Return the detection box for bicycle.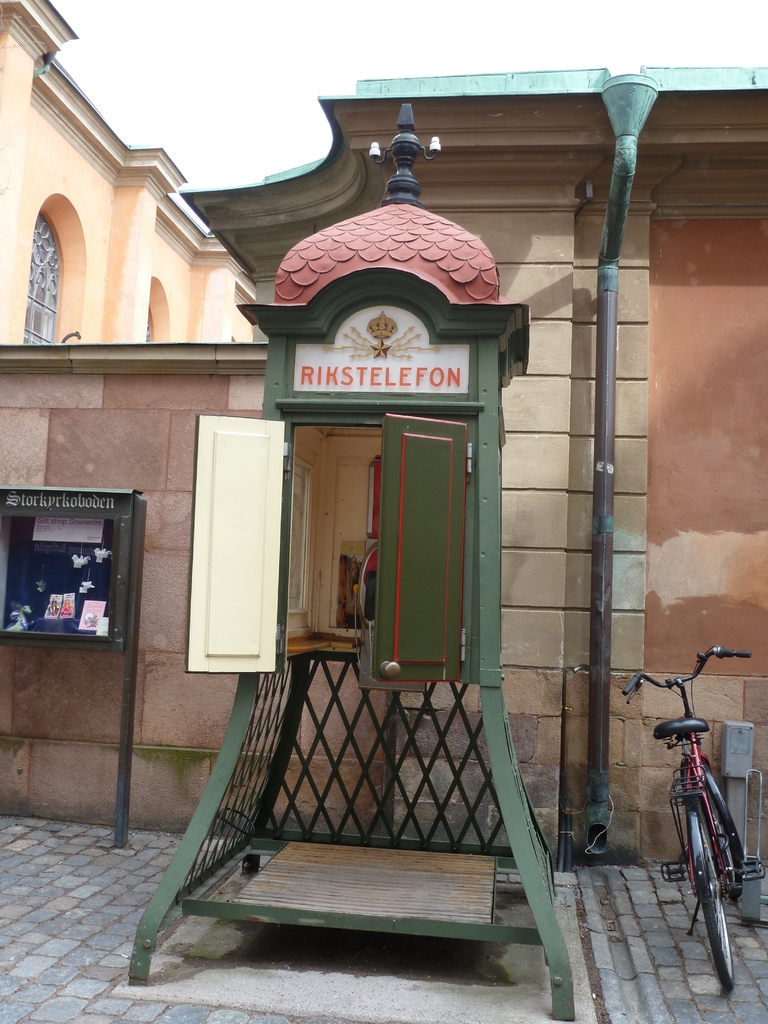
x1=665 y1=646 x2=761 y2=967.
